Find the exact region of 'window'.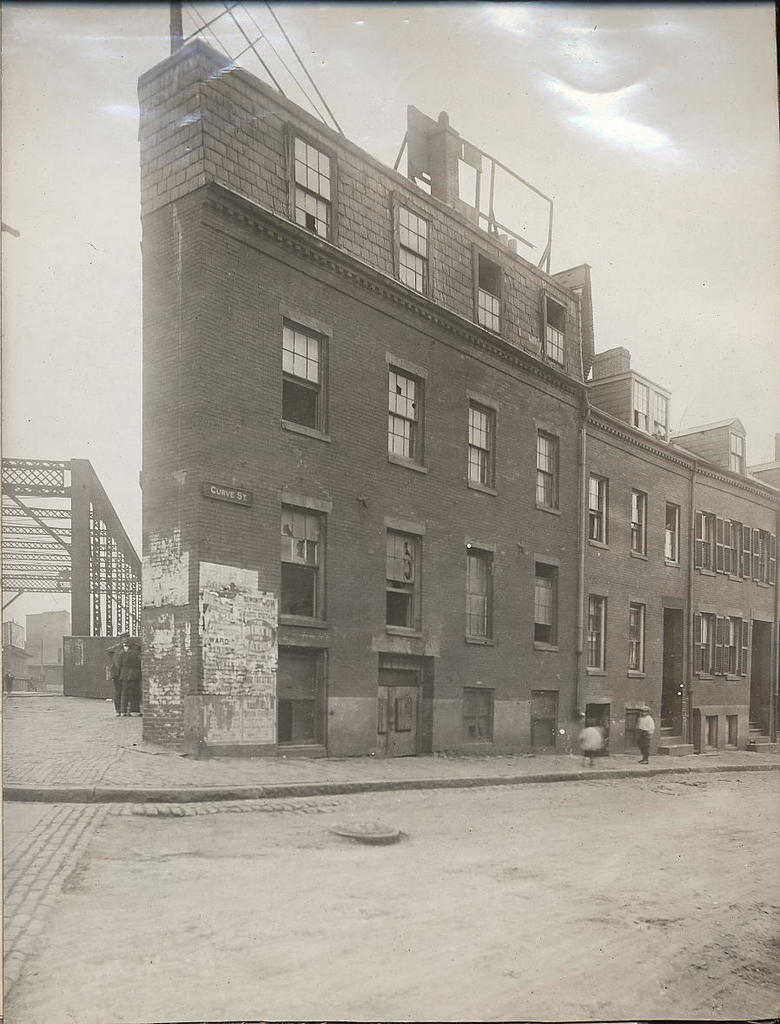
Exact region: (x1=282, y1=501, x2=325, y2=621).
